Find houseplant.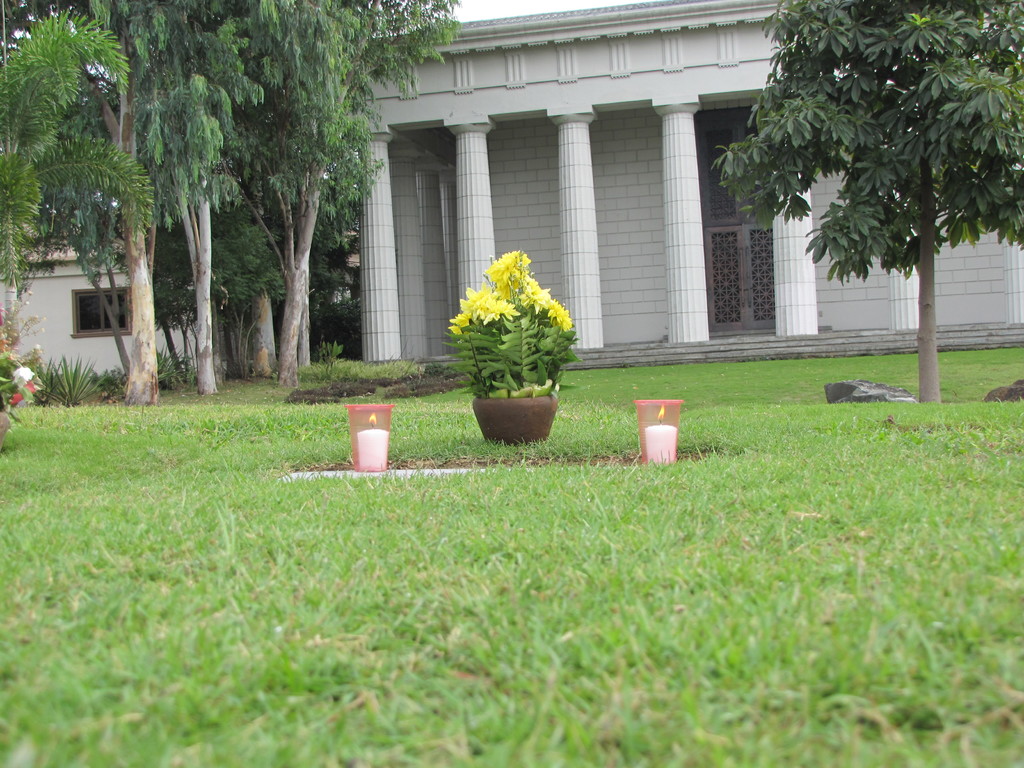
region(0, 289, 58, 450).
